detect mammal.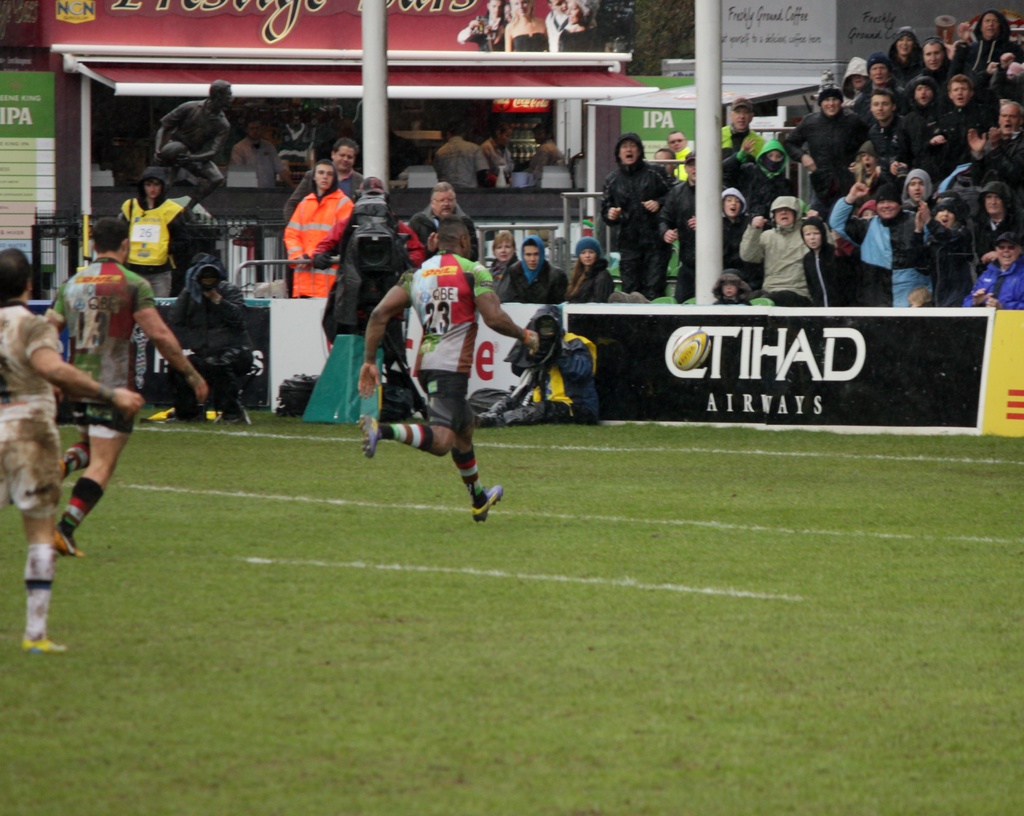
Detected at bbox=[285, 141, 366, 211].
